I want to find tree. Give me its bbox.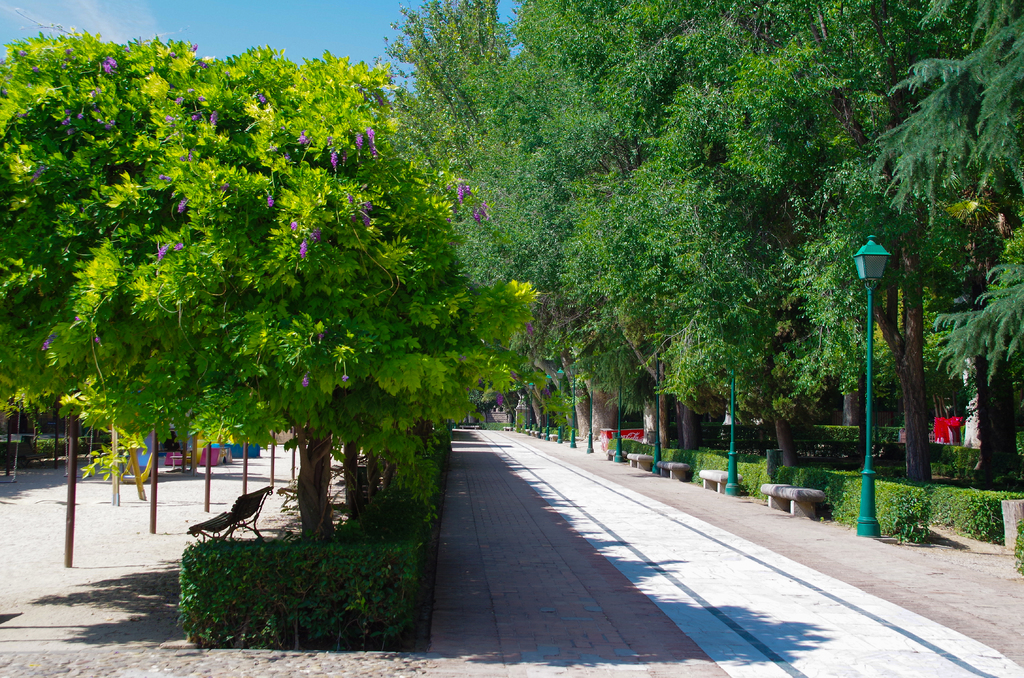
detection(864, 0, 1023, 481).
